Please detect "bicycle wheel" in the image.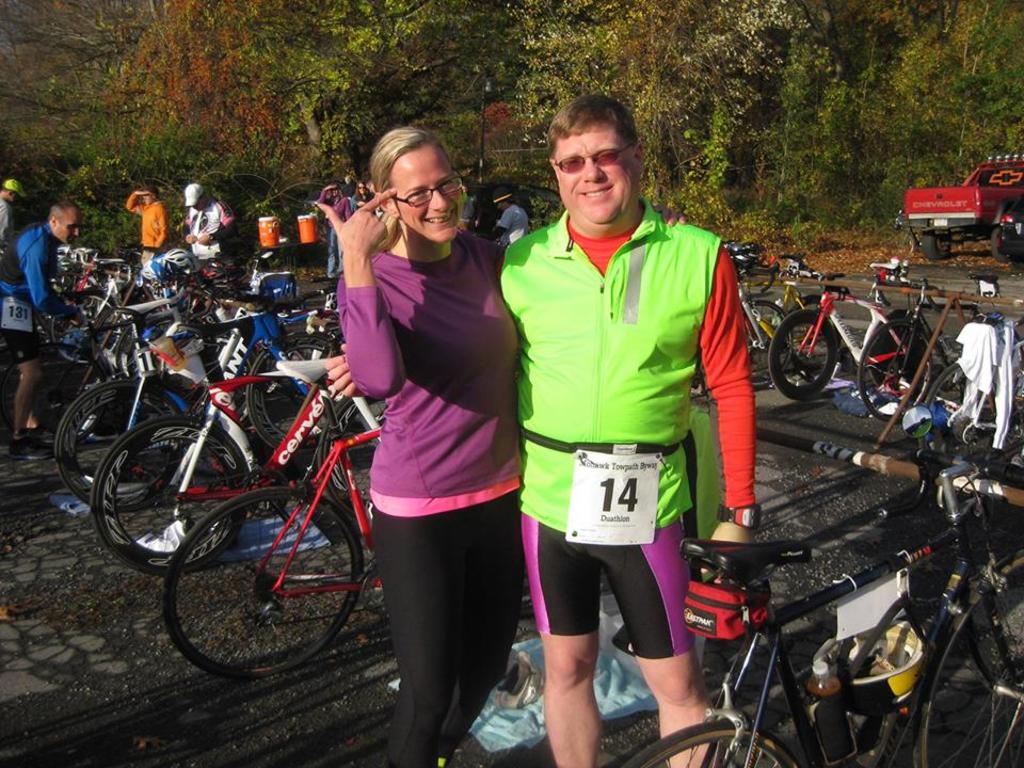
locate(742, 302, 795, 383).
